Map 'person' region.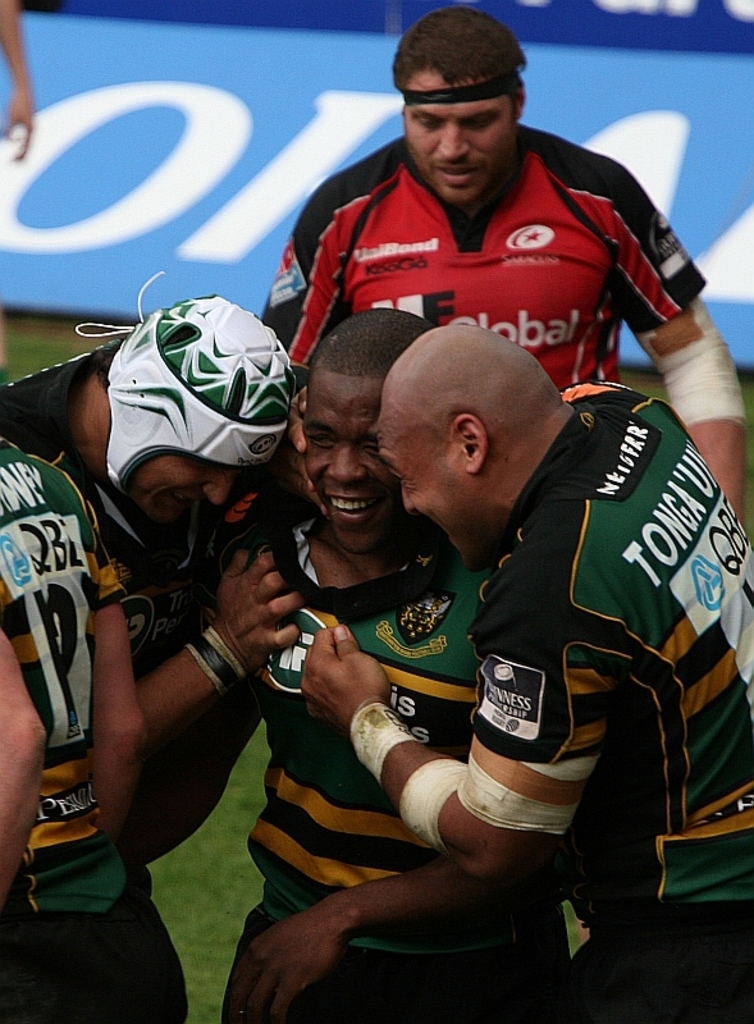
Mapped to box(0, 268, 305, 874).
